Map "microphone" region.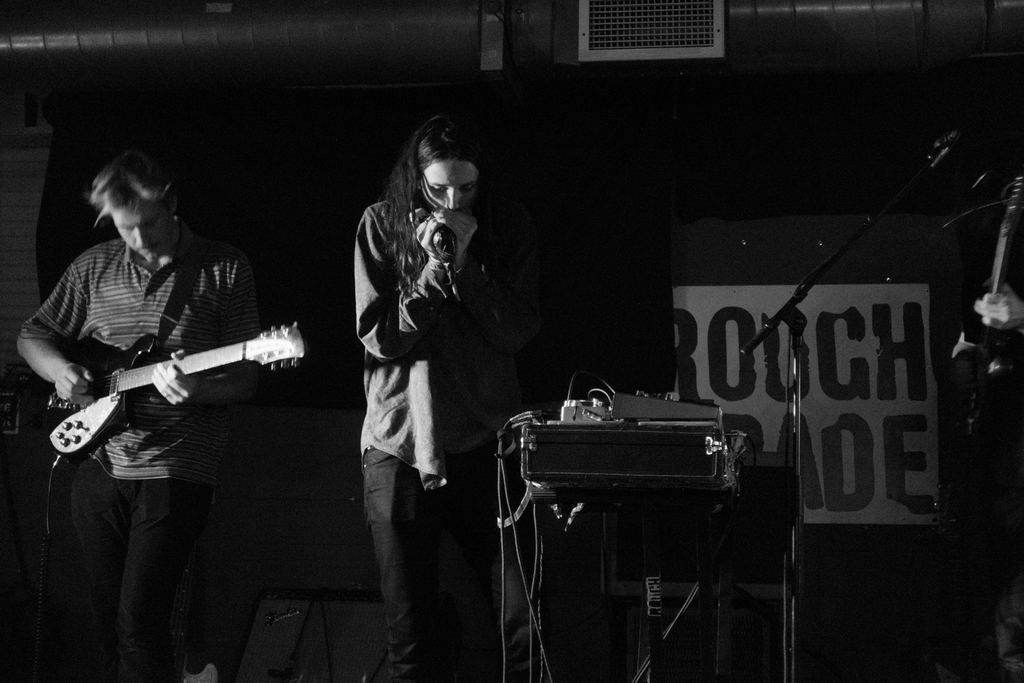
Mapped to pyautogui.locateOnScreen(422, 216, 460, 267).
